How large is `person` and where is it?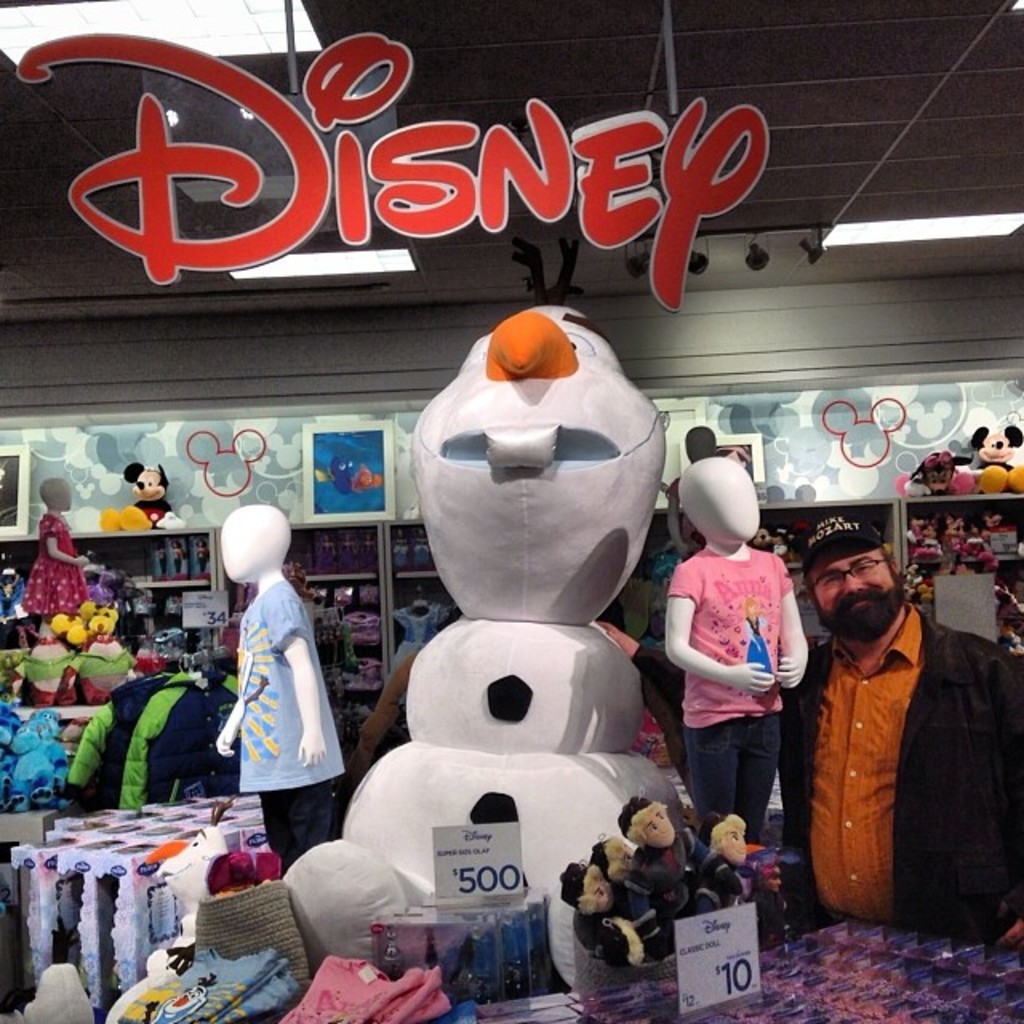
Bounding box: 560/858/674/966.
